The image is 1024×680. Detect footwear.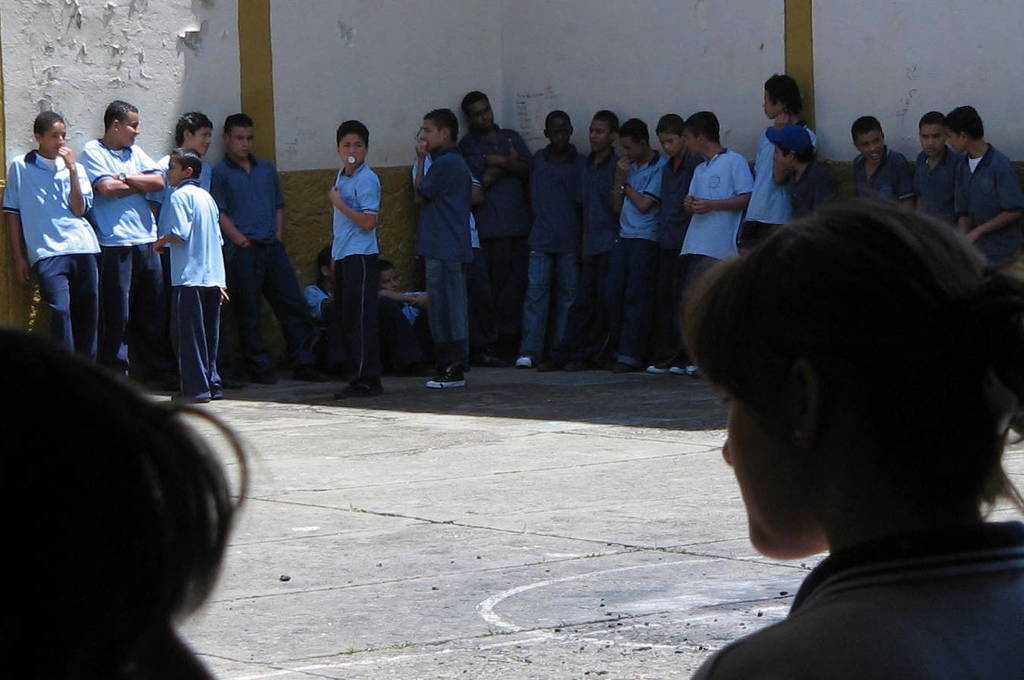
Detection: region(218, 374, 239, 389).
